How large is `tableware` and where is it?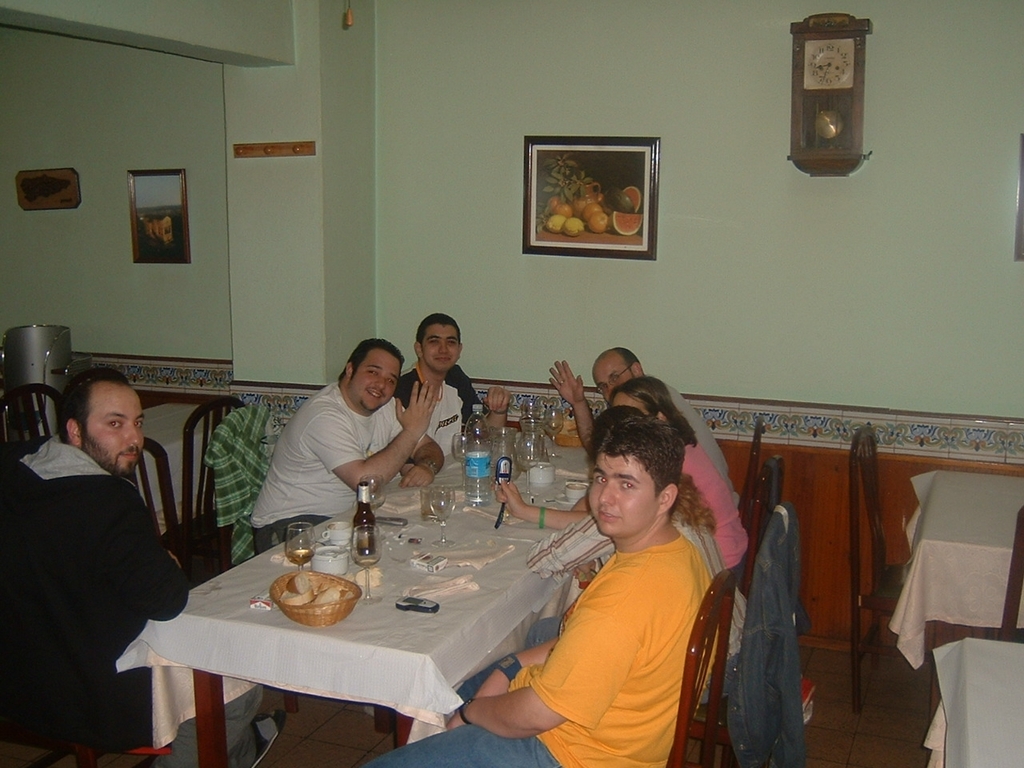
Bounding box: detection(418, 487, 436, 519).
